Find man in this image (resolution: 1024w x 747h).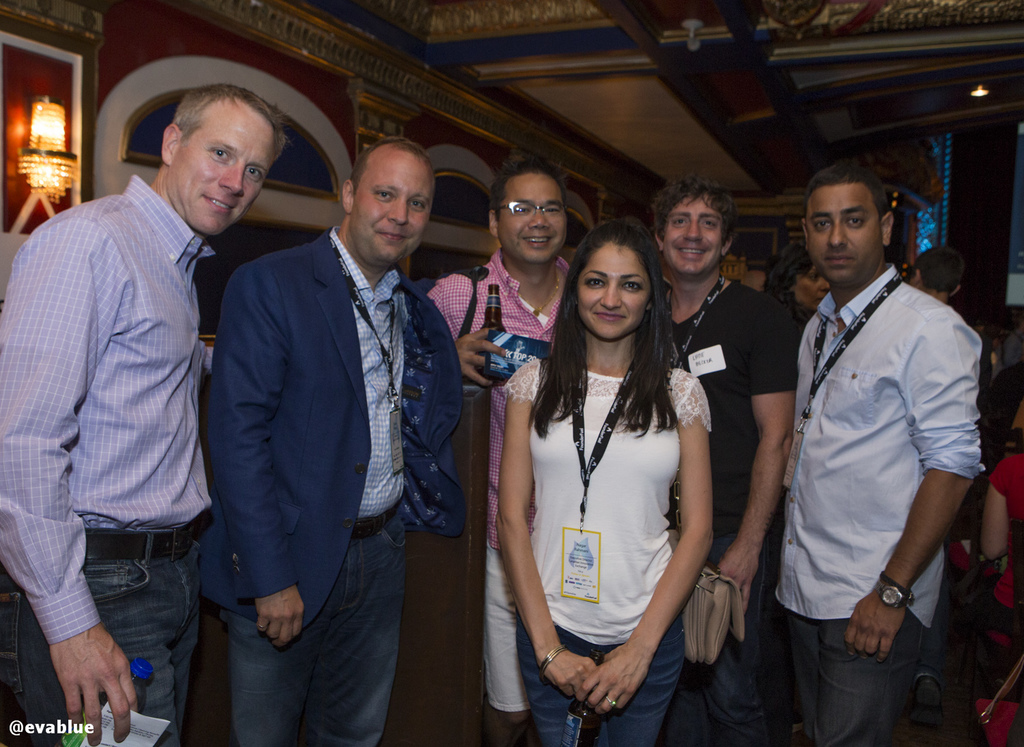
(193,134,466,746).
